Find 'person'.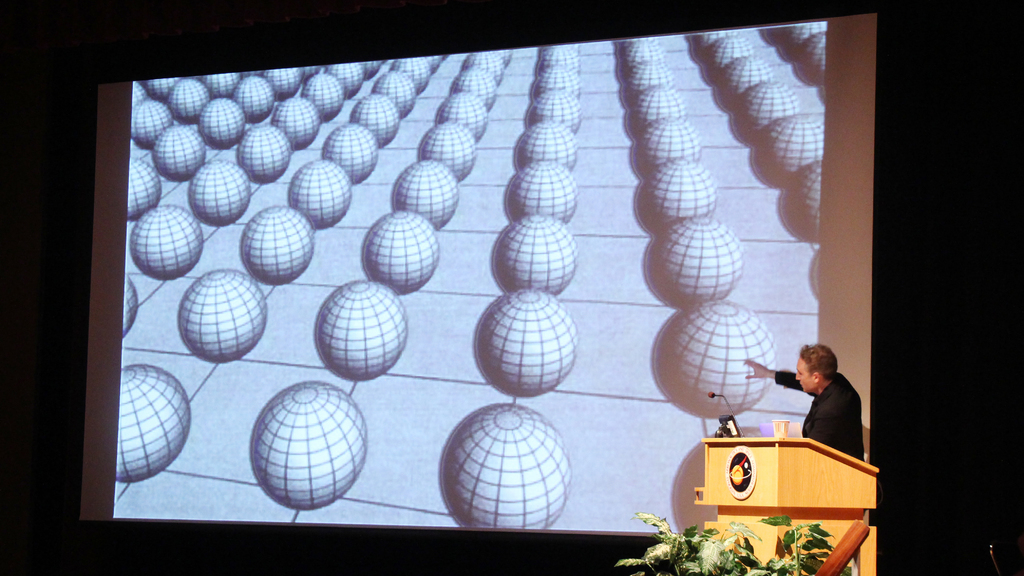
{"x1": 785, "y1": 334, "x2": 868, "y2": 478}.
